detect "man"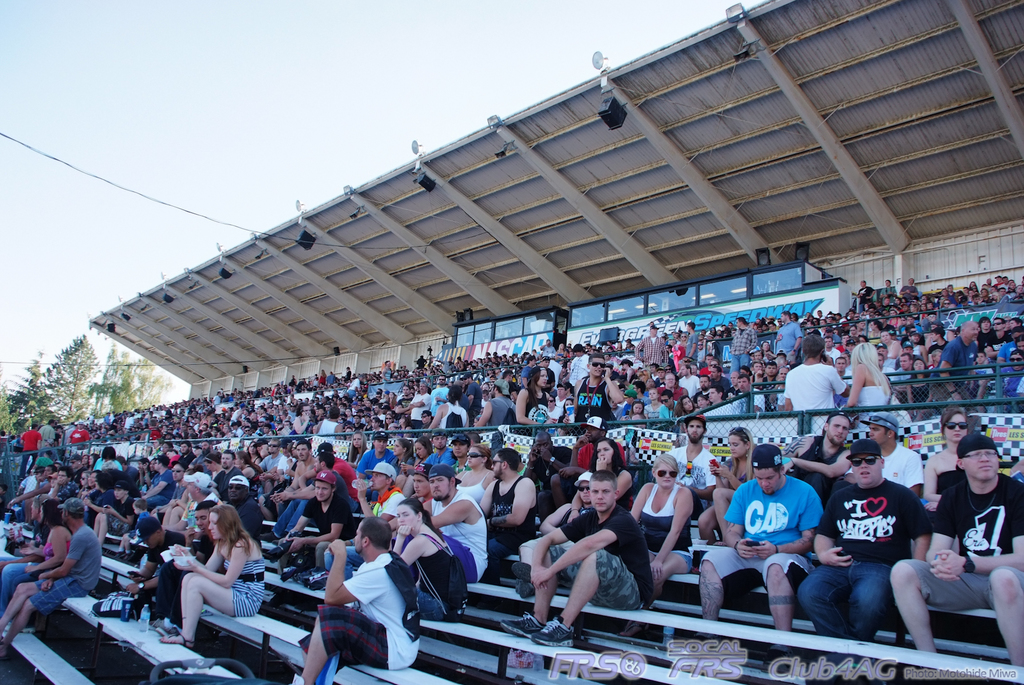
rect(92, 479, 137, 551)
